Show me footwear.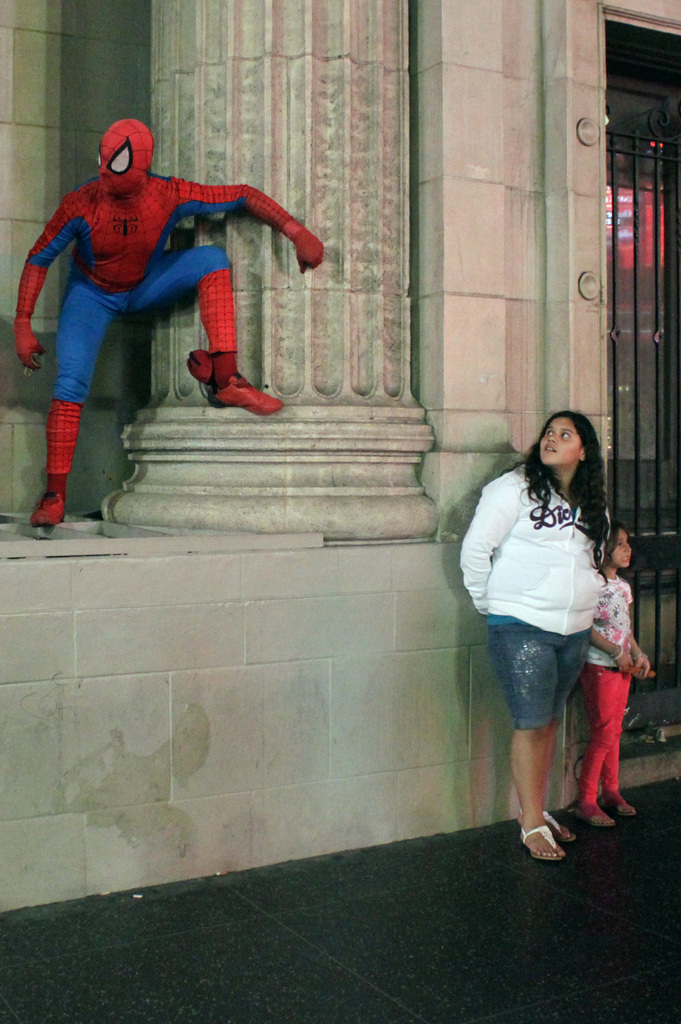
footwear is here: bbox=(575, 799, 614, 828).
